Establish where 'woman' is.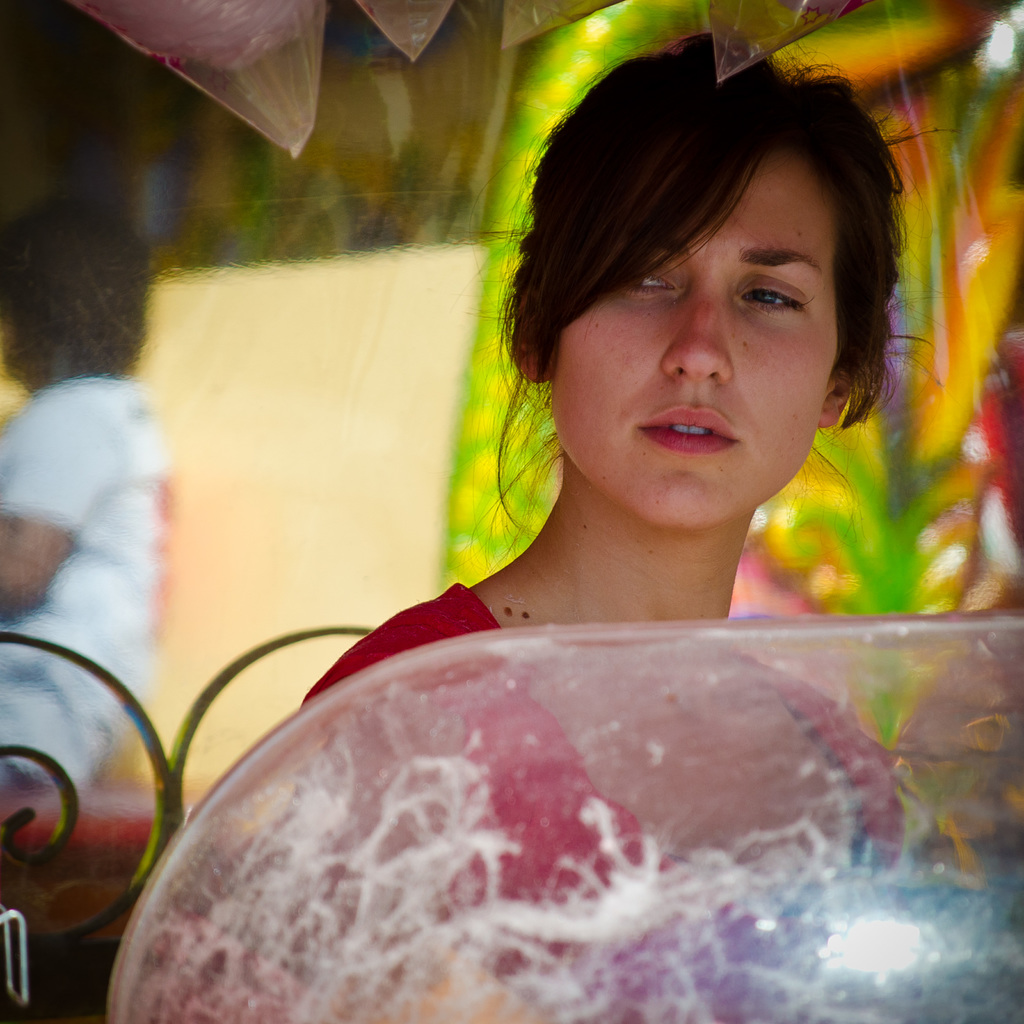
Established at 294/36/900/1023.
